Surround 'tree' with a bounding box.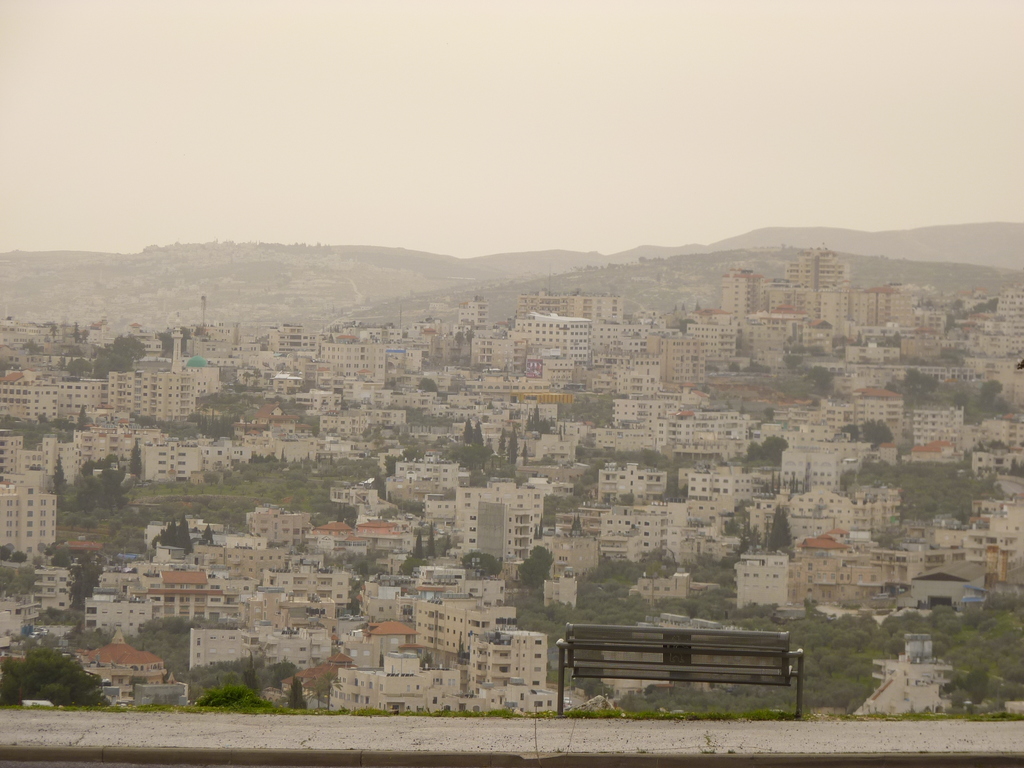
rect(0, 358, 22, 377).
